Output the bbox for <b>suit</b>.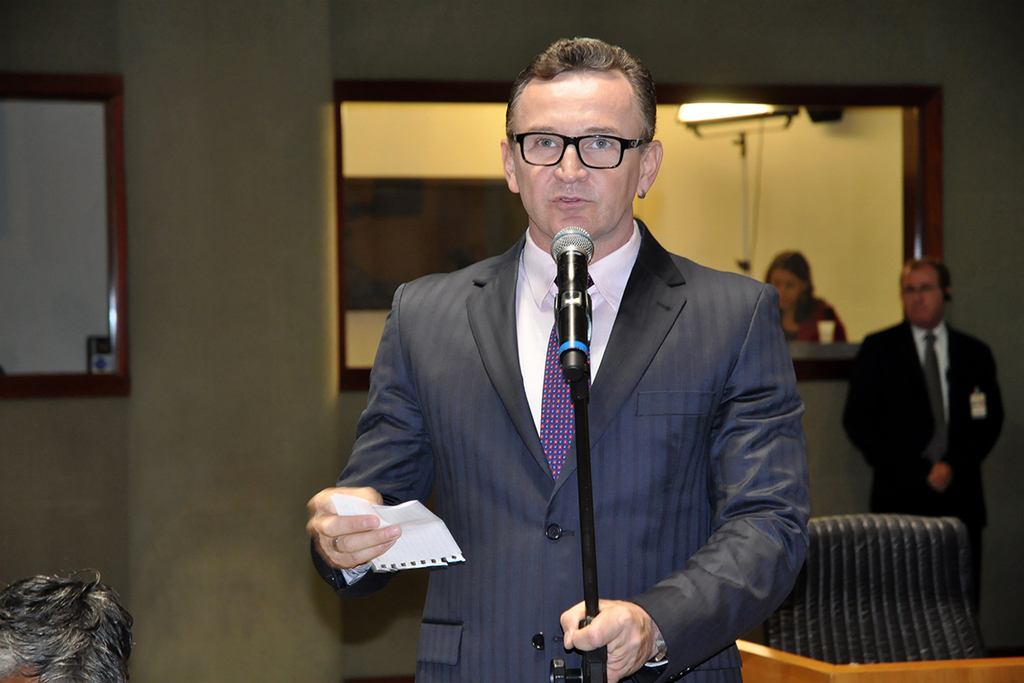
rect(323, 155, 812, 663).
